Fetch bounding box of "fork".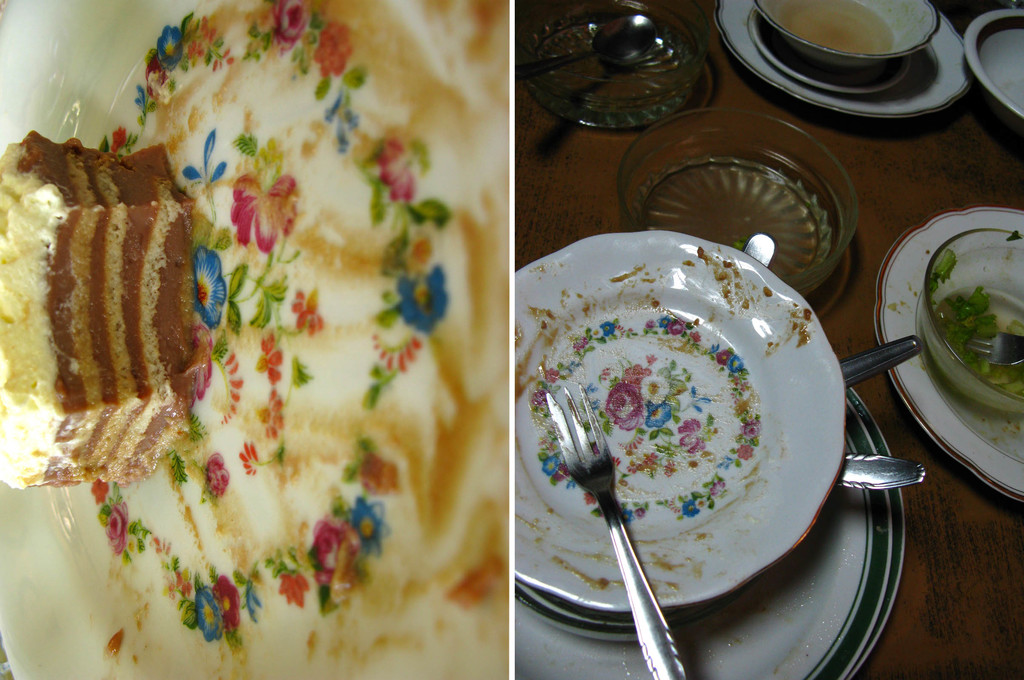
Bbox: BBox(557, 400, 682, 654).
